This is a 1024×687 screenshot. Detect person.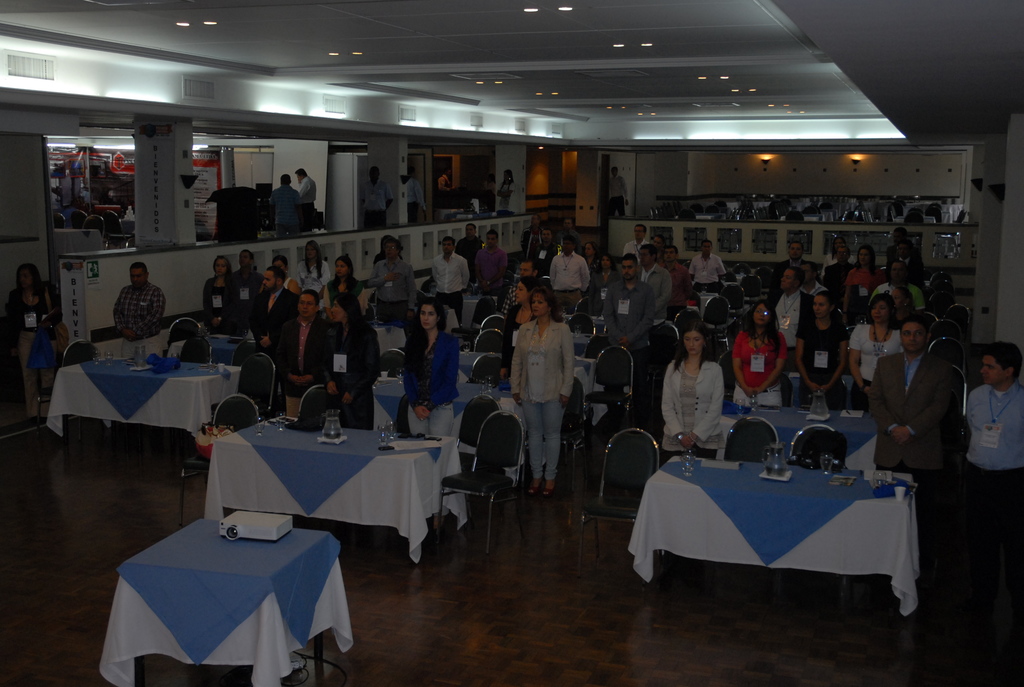
rect(410, 173, 427, 223).
